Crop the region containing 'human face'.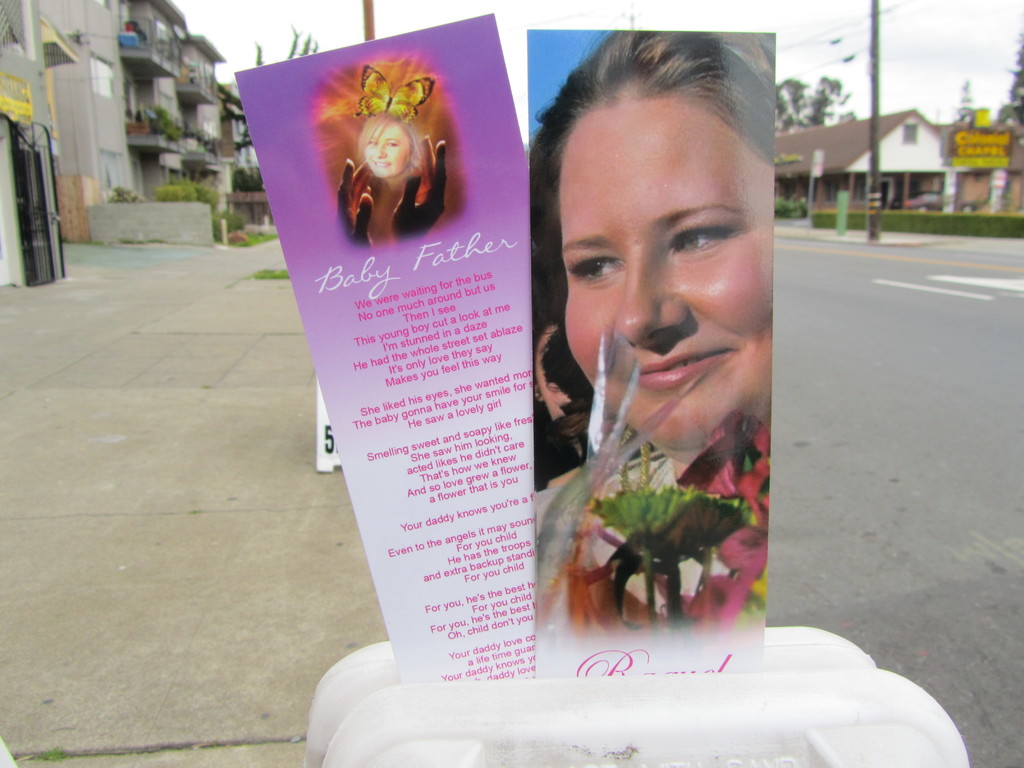
Crop region: [left=366, top=122, right=412, bottom=176].
